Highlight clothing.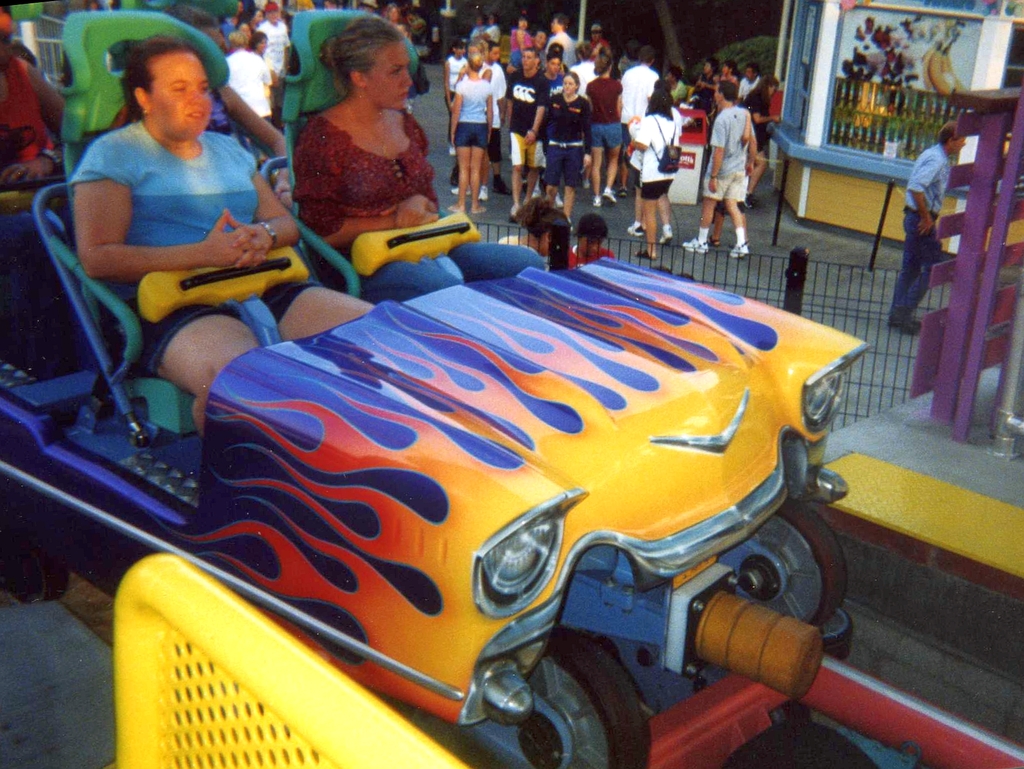
Highlighted region: <region>464, 79, 490, 145</region>.
